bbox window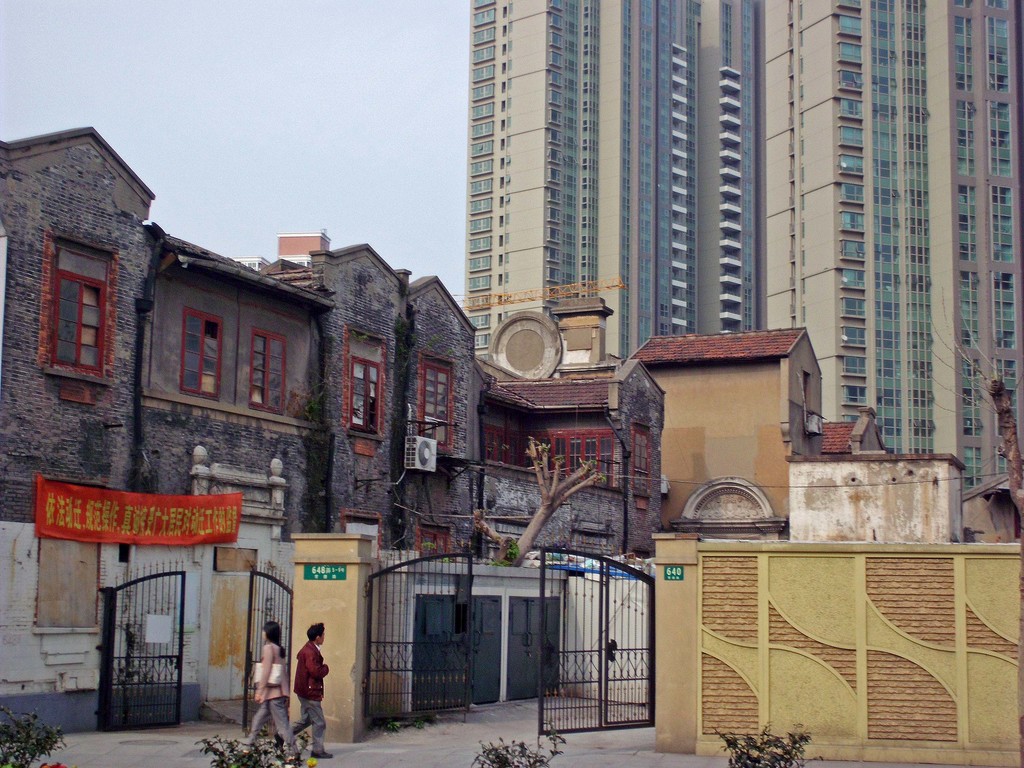
(x1=908, y1=445, x2=935, y2=456)
